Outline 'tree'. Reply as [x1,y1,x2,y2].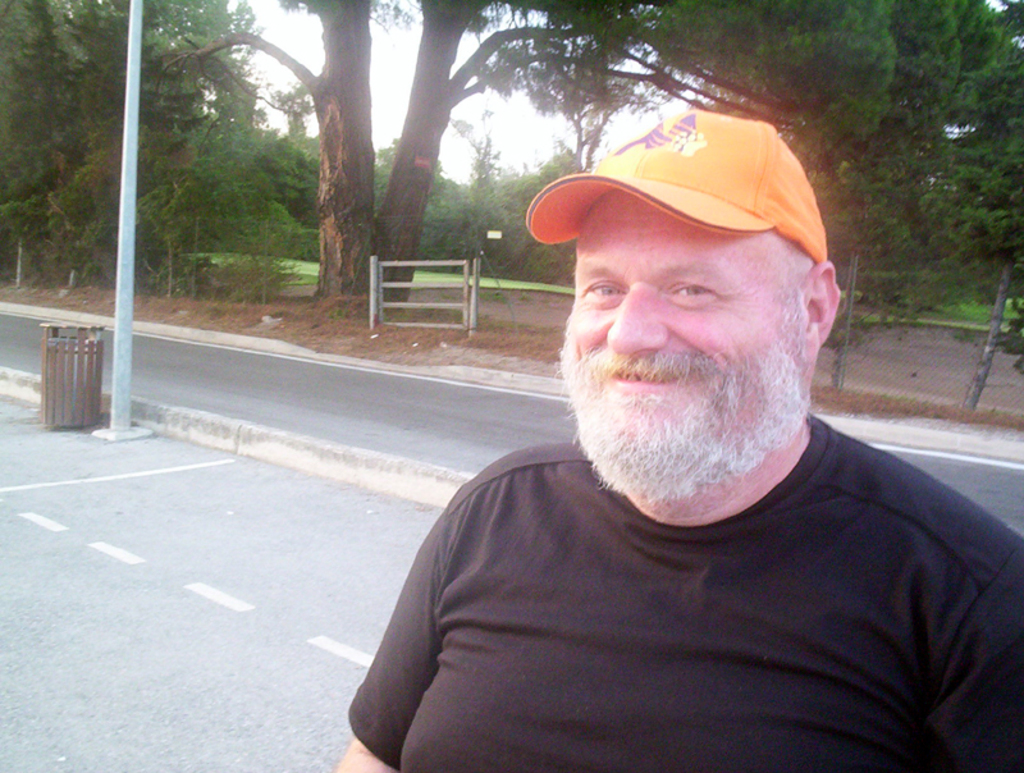
[0,0,954,315].
